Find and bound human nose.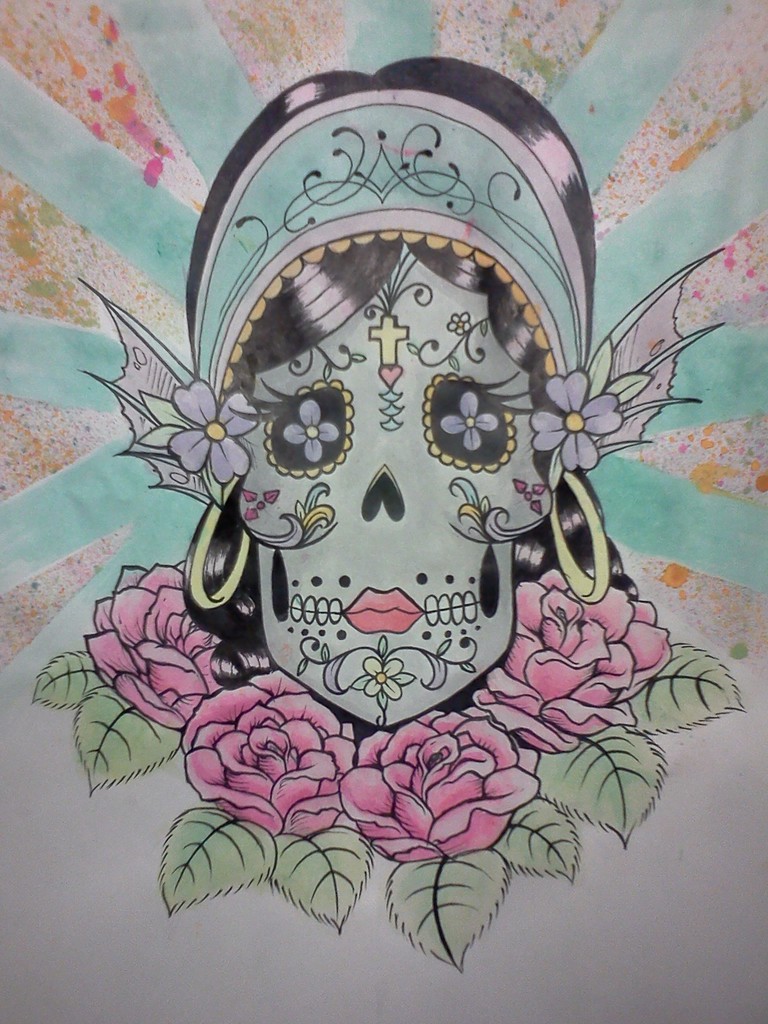
Bound: 356/454/415/528.
